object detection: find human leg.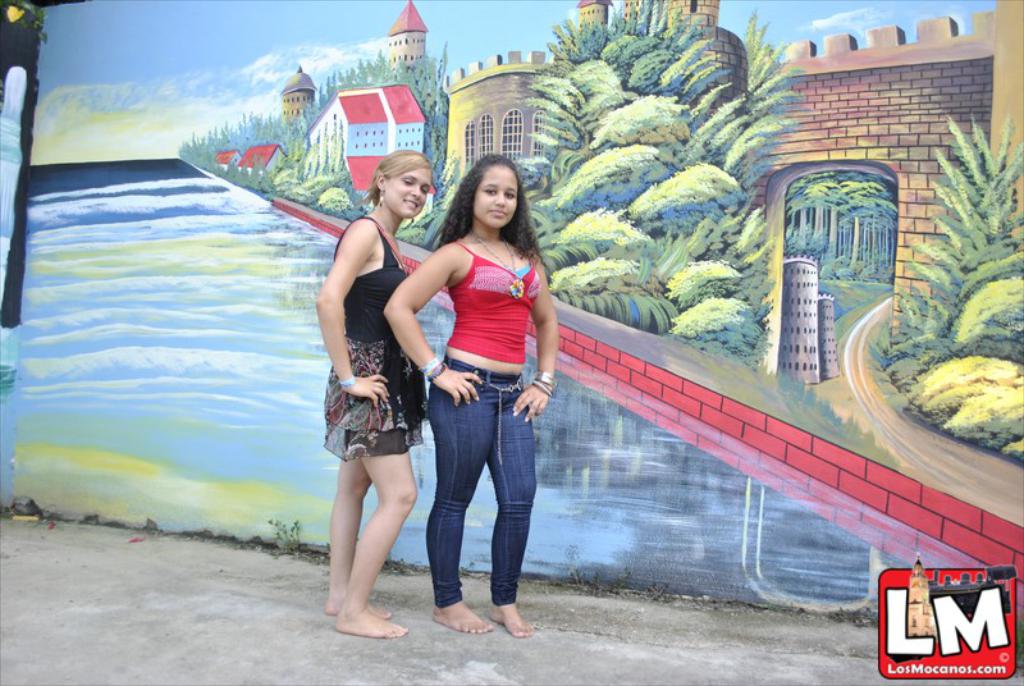
left=412, top=365, right=497, bottom=635.
